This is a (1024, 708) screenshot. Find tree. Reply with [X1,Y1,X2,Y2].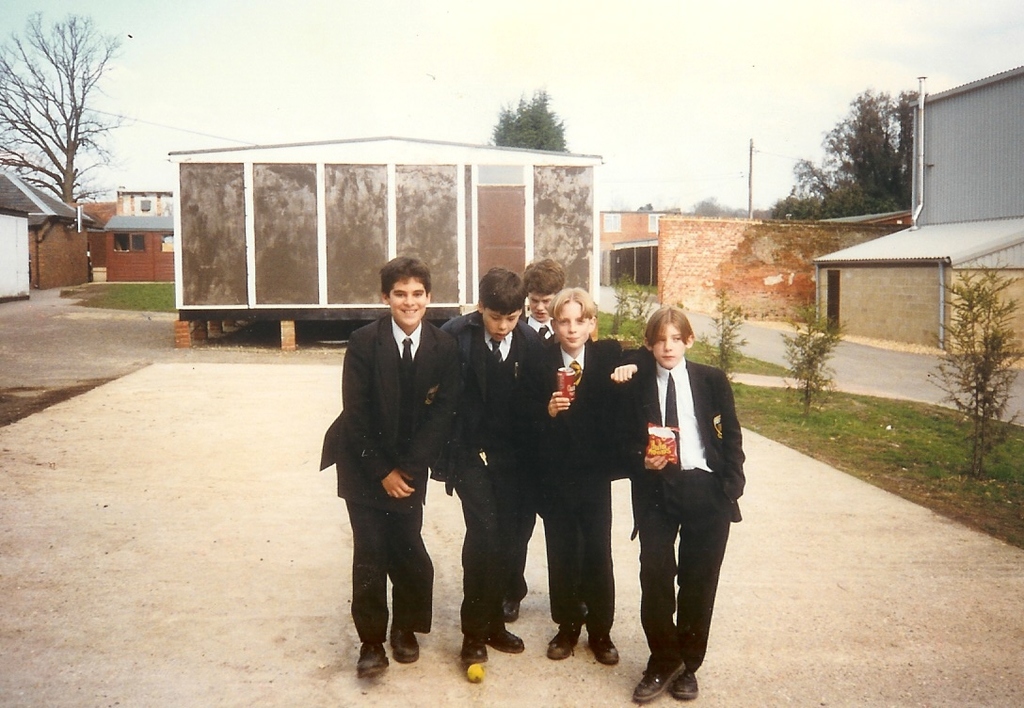
[759,86,930,228].
